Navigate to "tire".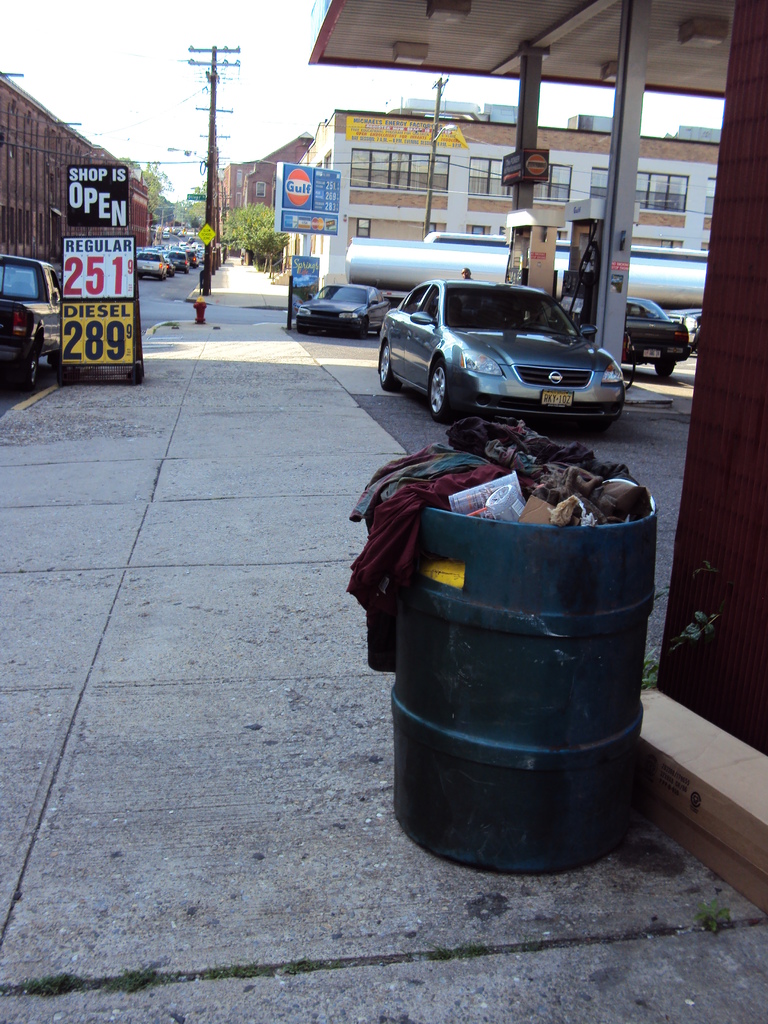
Navigation target: x1=137 y1=271 x2=145 y2=282.
